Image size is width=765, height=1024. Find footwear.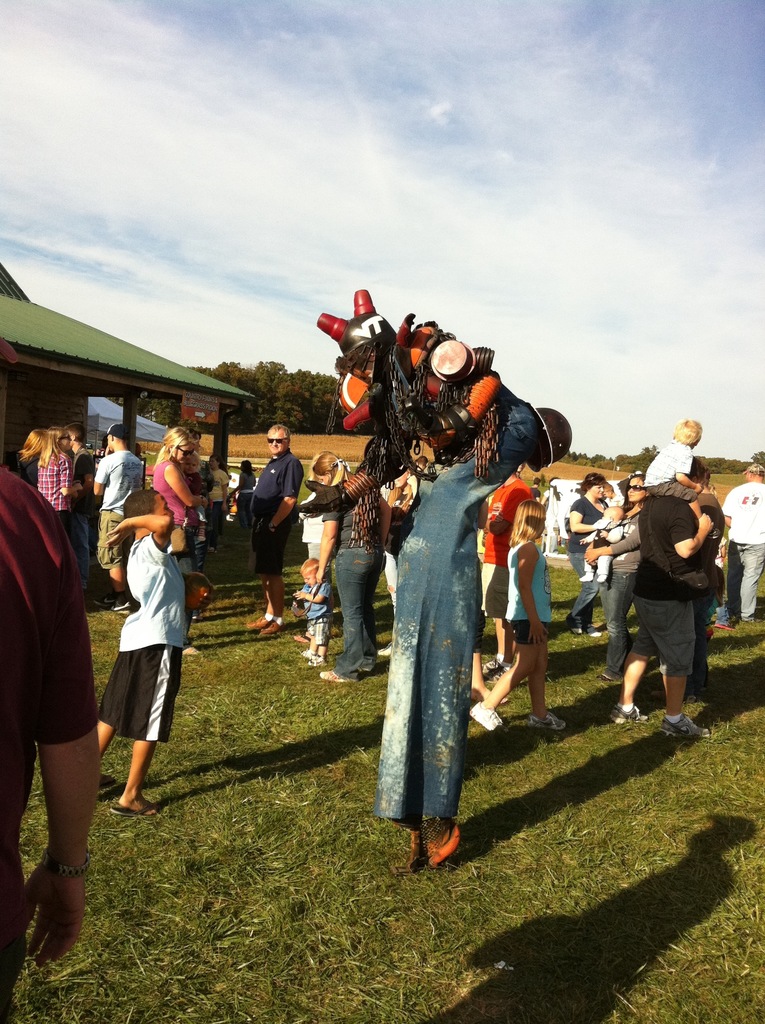
locate(585, 623, 602, 635).
